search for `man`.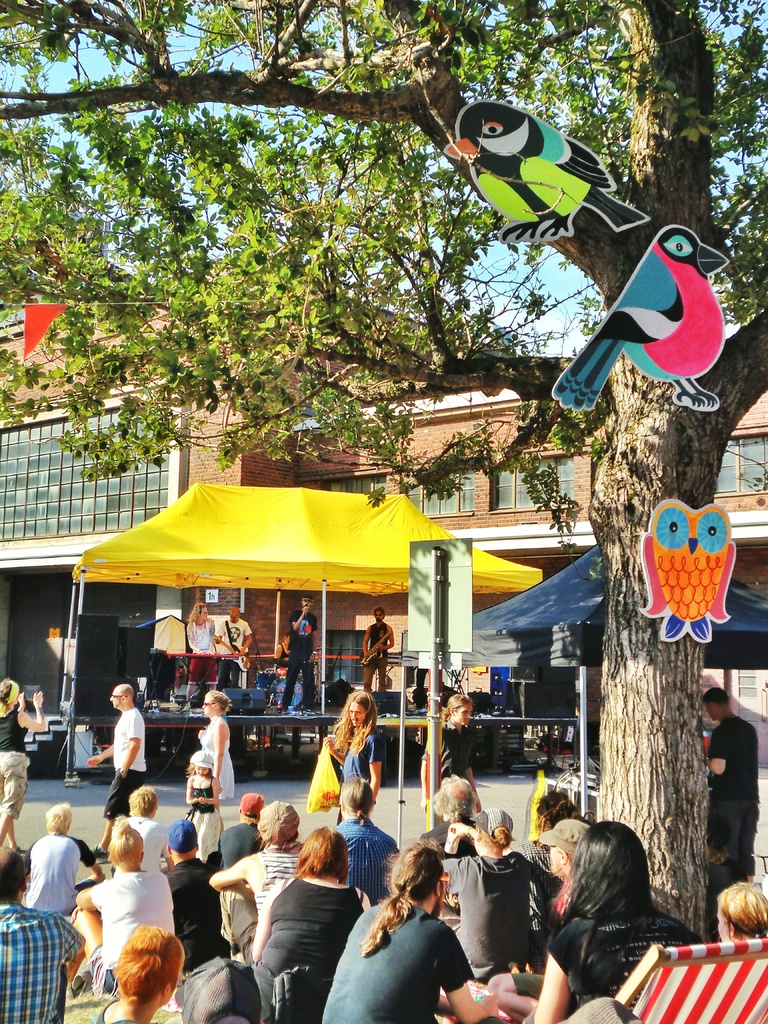
Found at (185, 598, 218, 709).
